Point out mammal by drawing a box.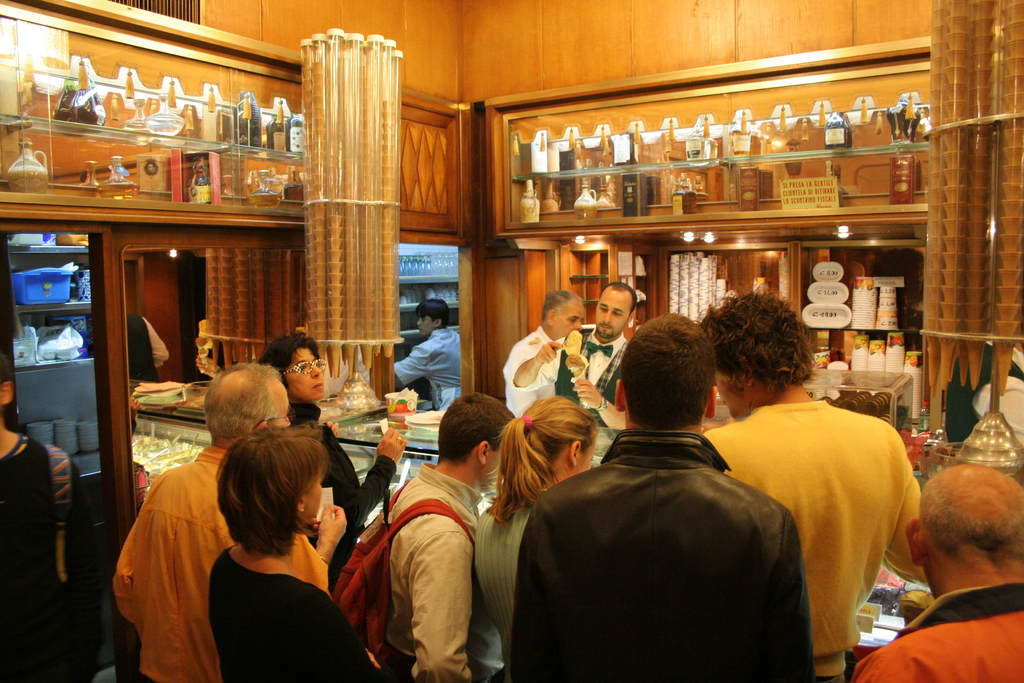
<bbox>508, 278, 626, 429</bbox>.
